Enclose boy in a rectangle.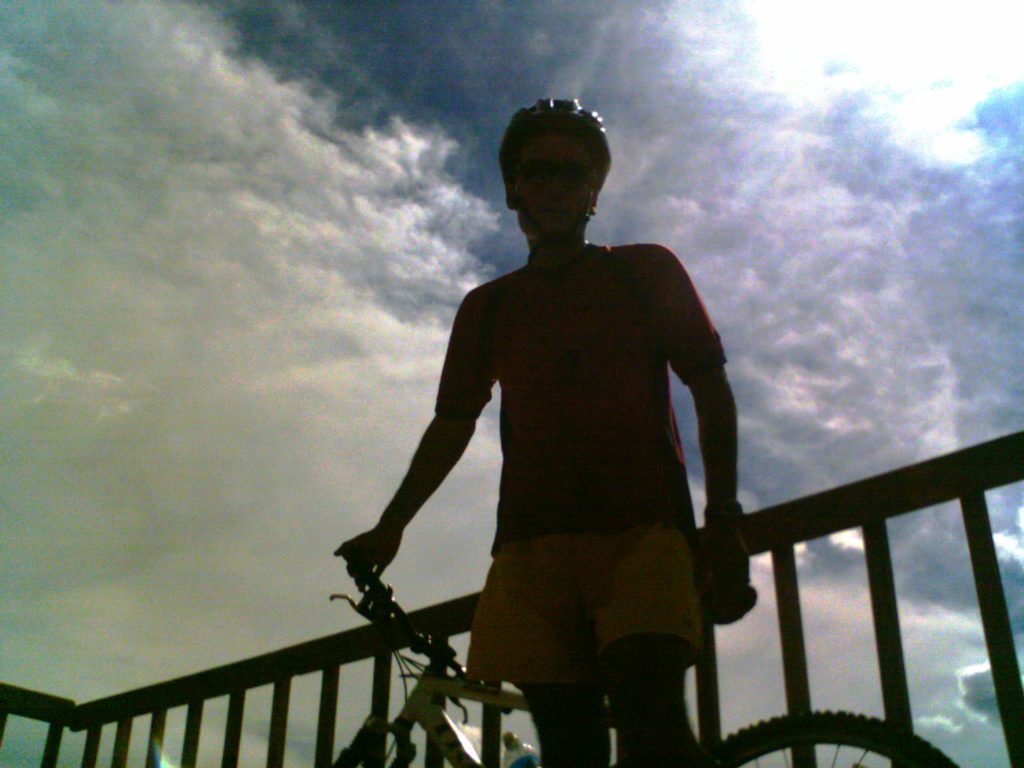
{"left": 312, "top": 98, "right": 811, "bottom": 715}.
